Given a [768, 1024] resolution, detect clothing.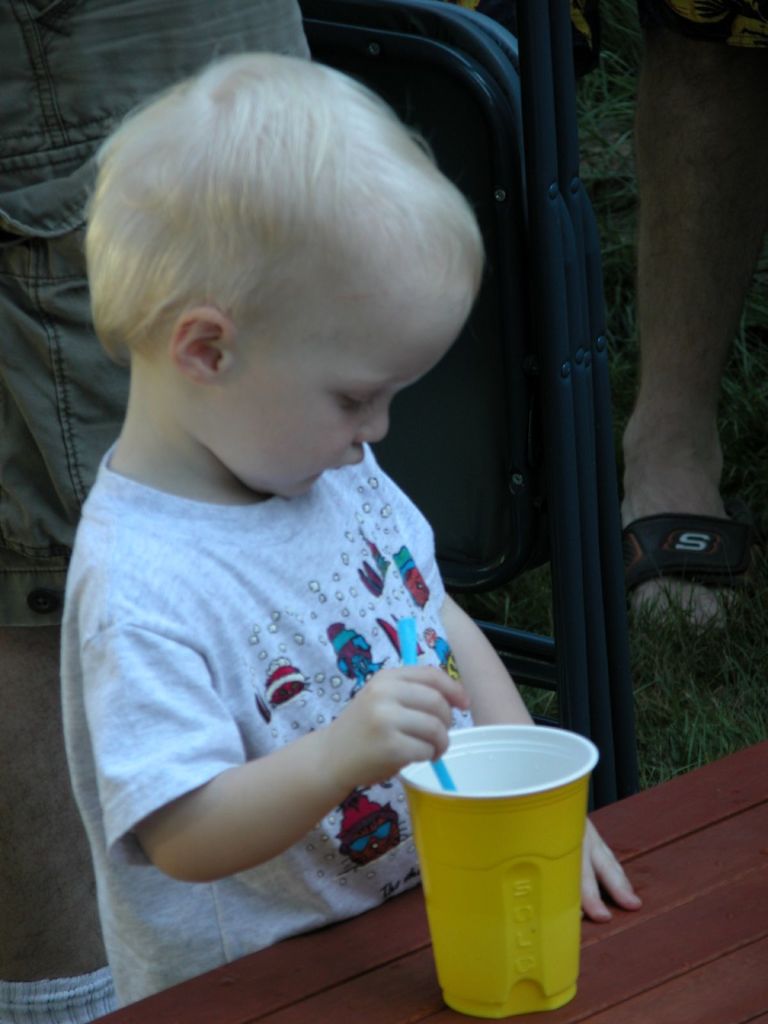
<bbox>66, 348, 533, 948</bbox>.
